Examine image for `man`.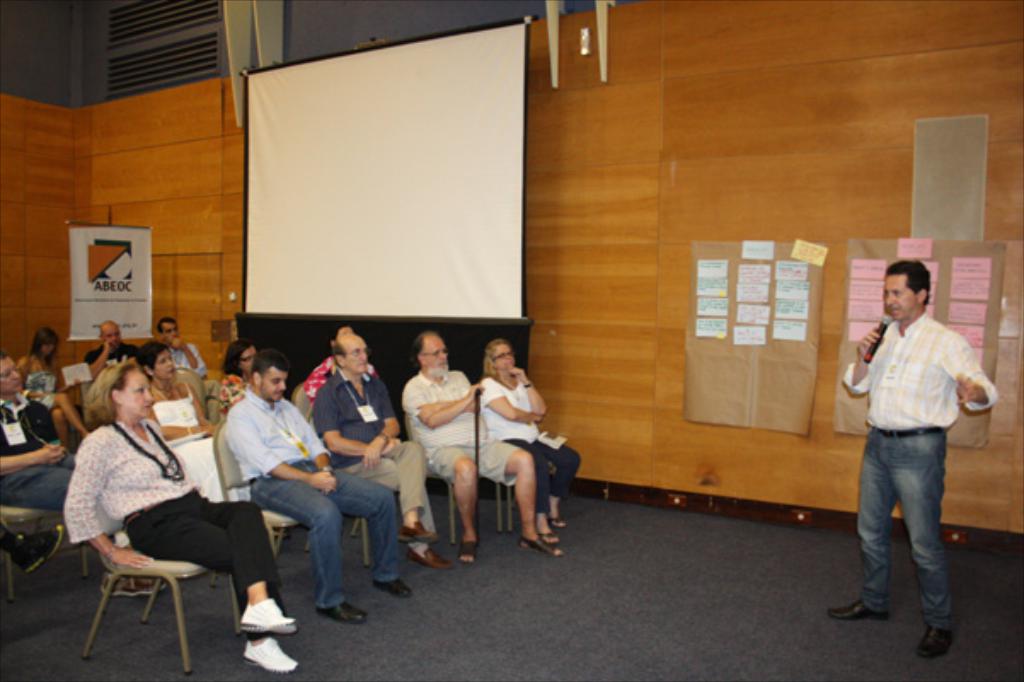
Examination result: crop(155, 317, 206, 375).
